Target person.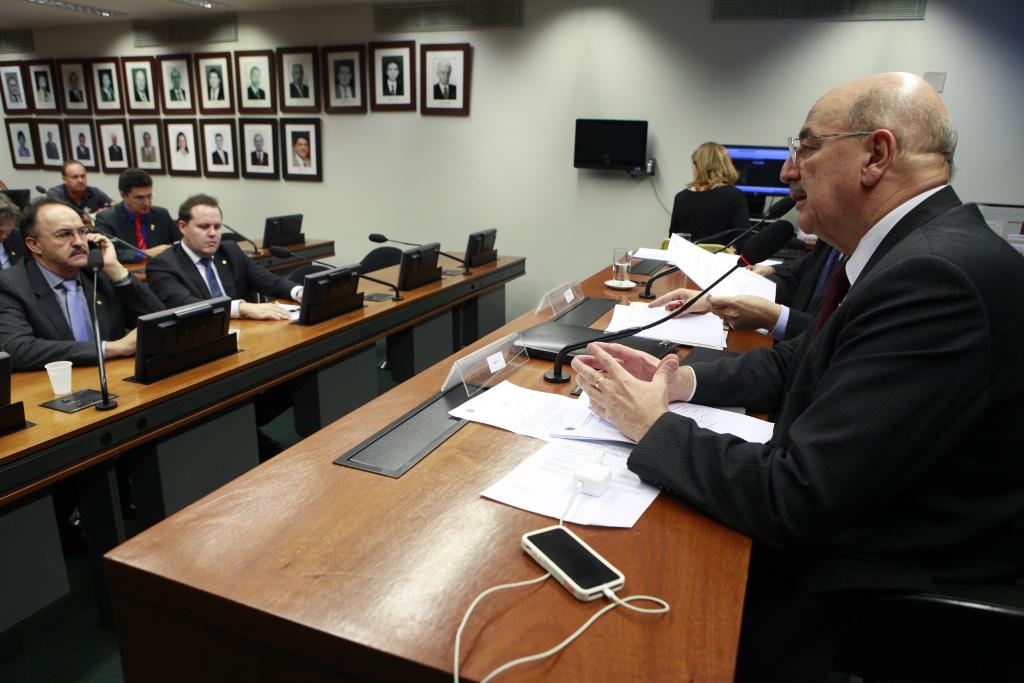
Target region: pyautogui.locateOnScreen(45, 158, 119, 223).
